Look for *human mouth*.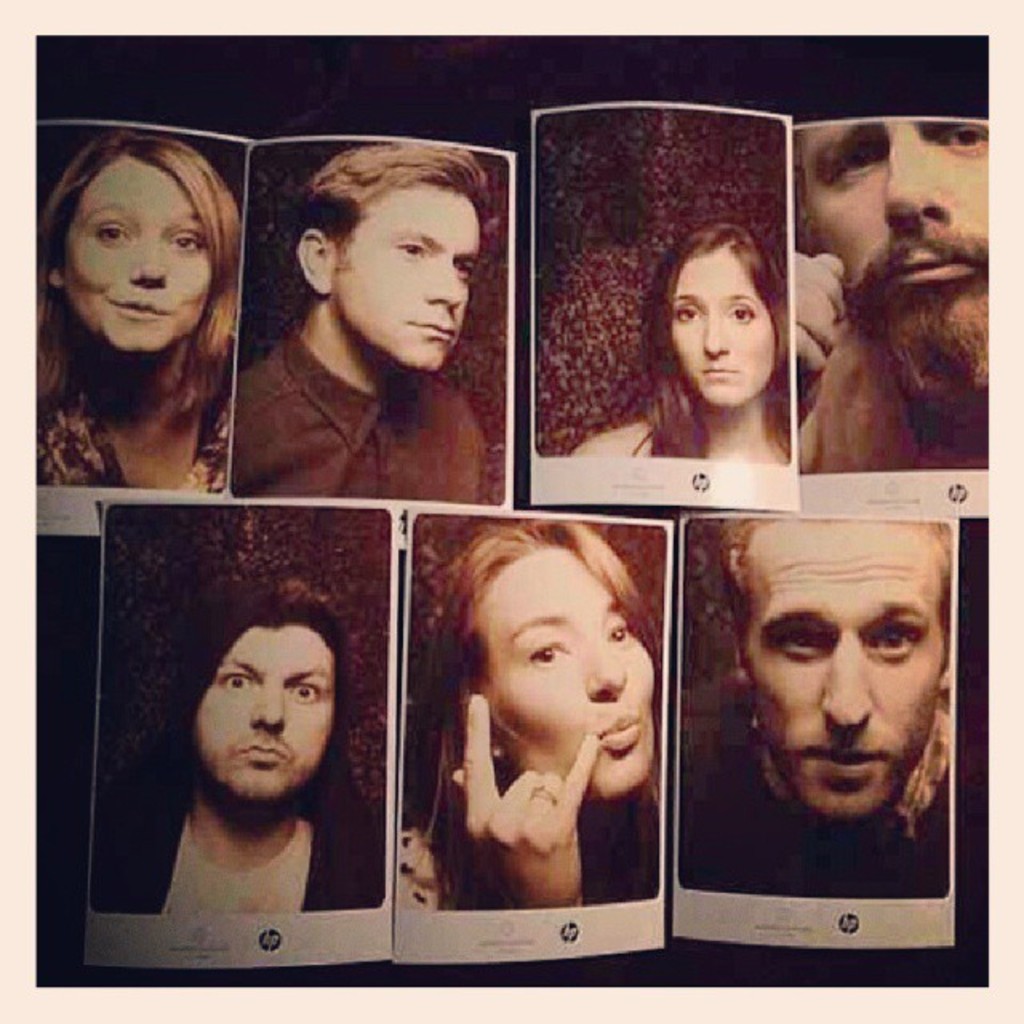
Found: detection(109, 286, 186, 330).
